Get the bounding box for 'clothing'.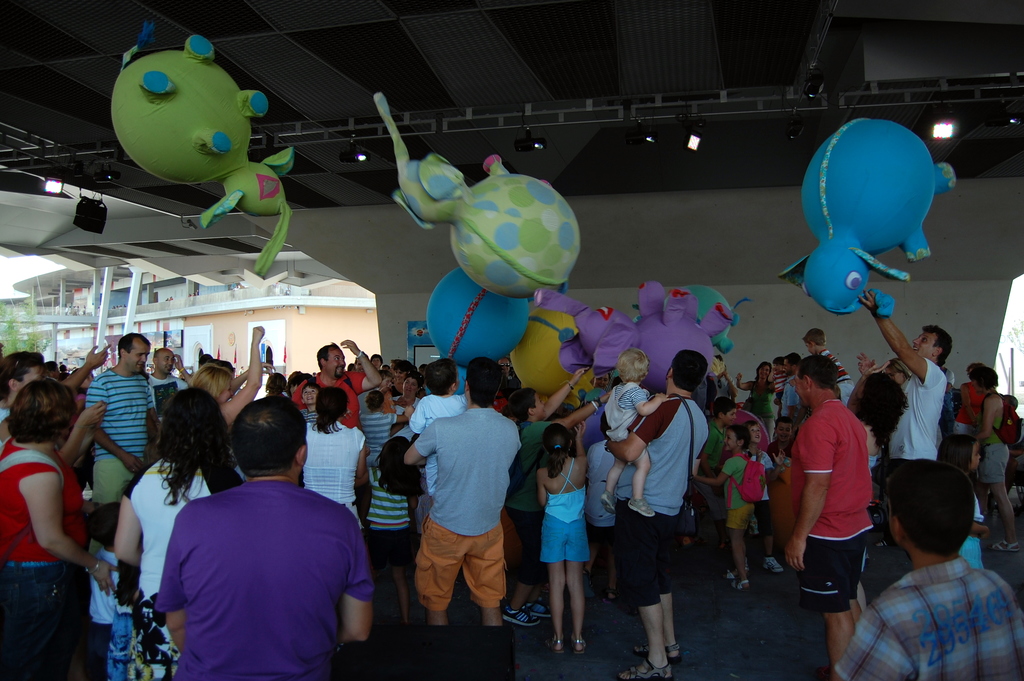
{"x1": 826, "y1": 346, "x2": 853, "y2": 391}.
